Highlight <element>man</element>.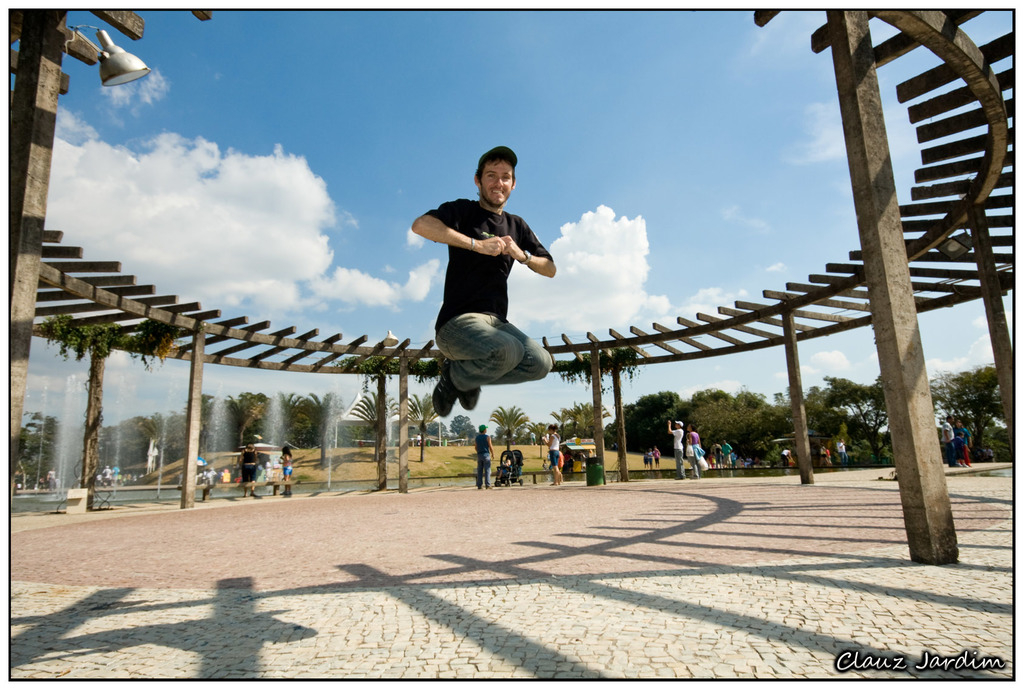
Highlighted region: {"left": 408, "top": 159, "right": 557, "bottom": 434}.
